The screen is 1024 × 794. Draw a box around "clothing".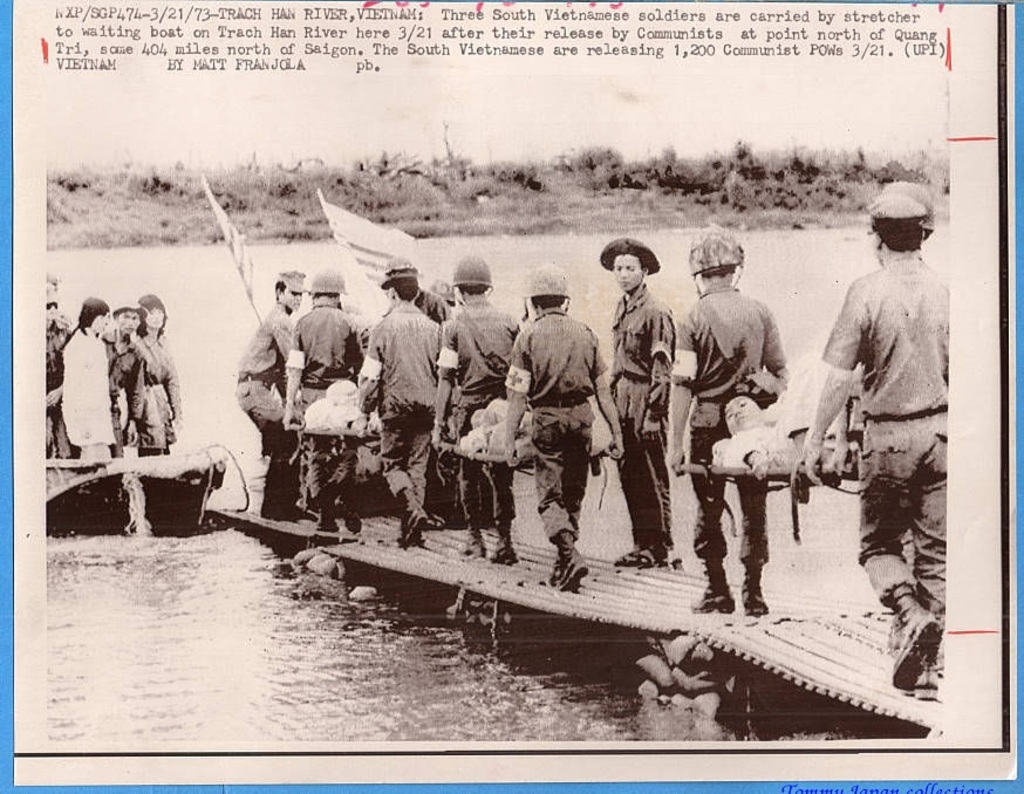
region(415, 297, 518, 505).
